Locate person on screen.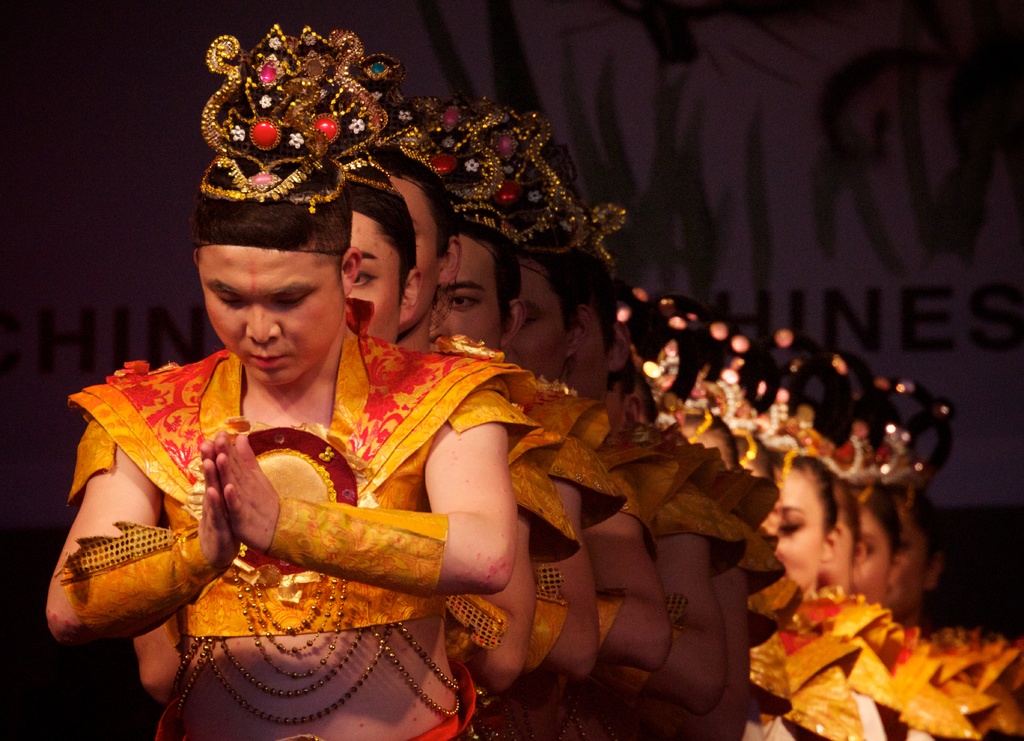
On screen at bbox(536, 263, 676, 667).
